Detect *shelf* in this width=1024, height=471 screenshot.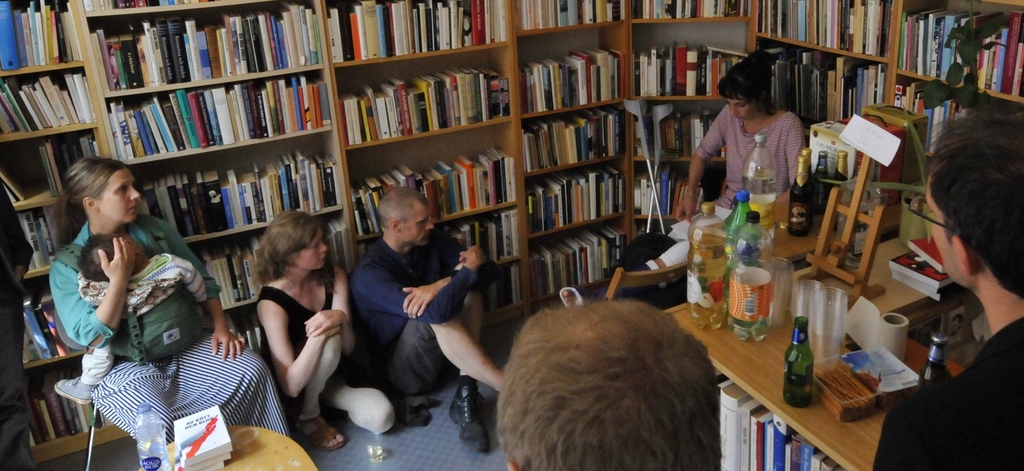
Detection: bbox=(512, 98, 639, 178).
